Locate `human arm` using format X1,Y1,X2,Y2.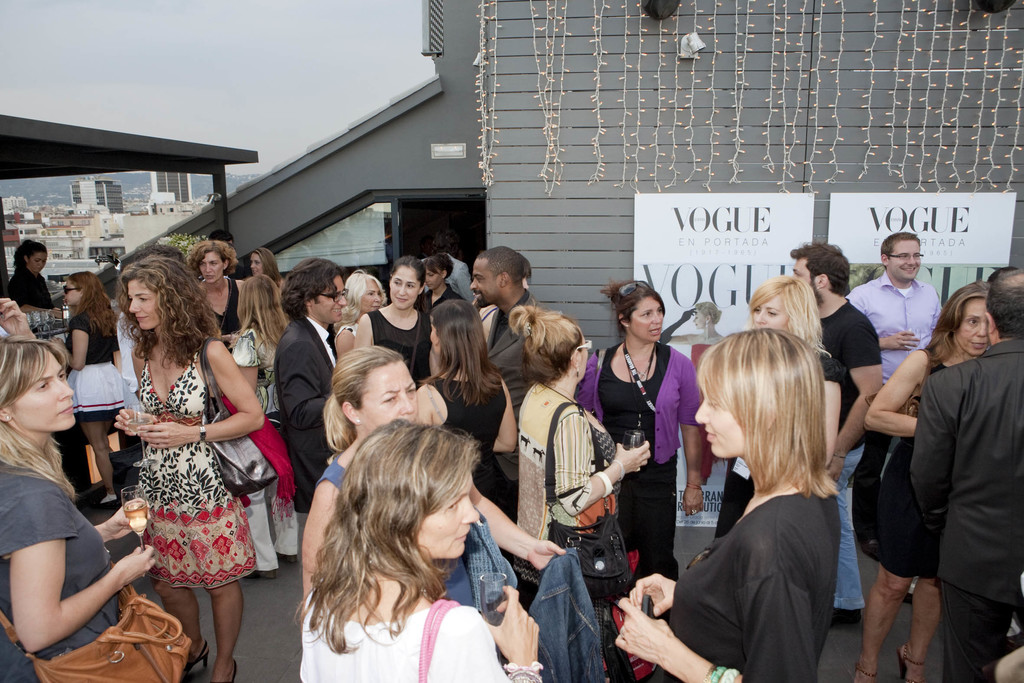
112,341,125,370.
